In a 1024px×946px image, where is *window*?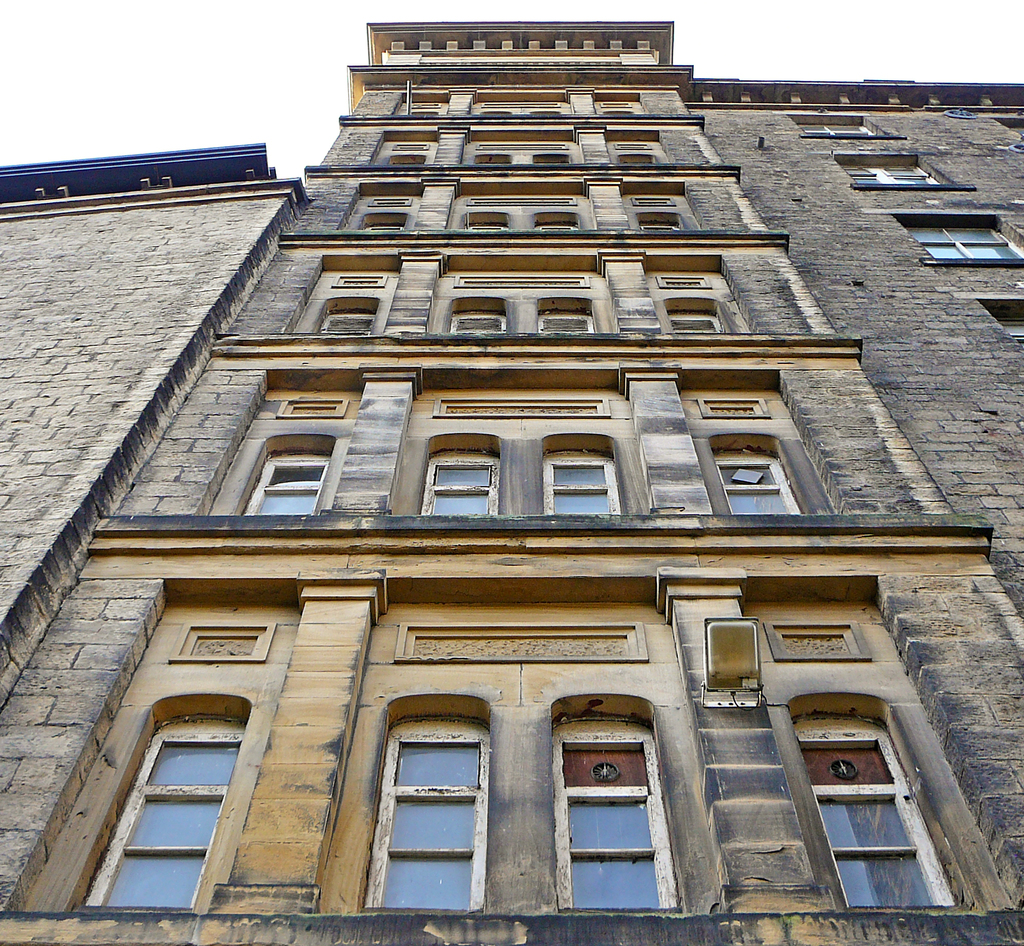
bbox=[662, 311, 723, 333].
